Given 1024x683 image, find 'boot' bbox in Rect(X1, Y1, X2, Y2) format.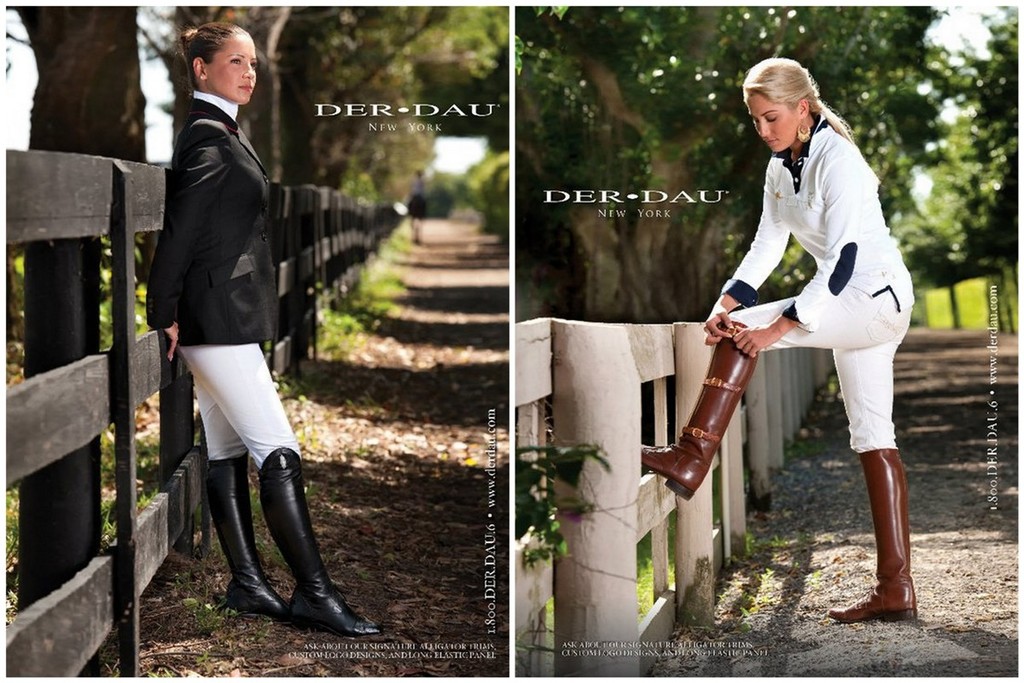
Rect(247, 452, 375, 625).
